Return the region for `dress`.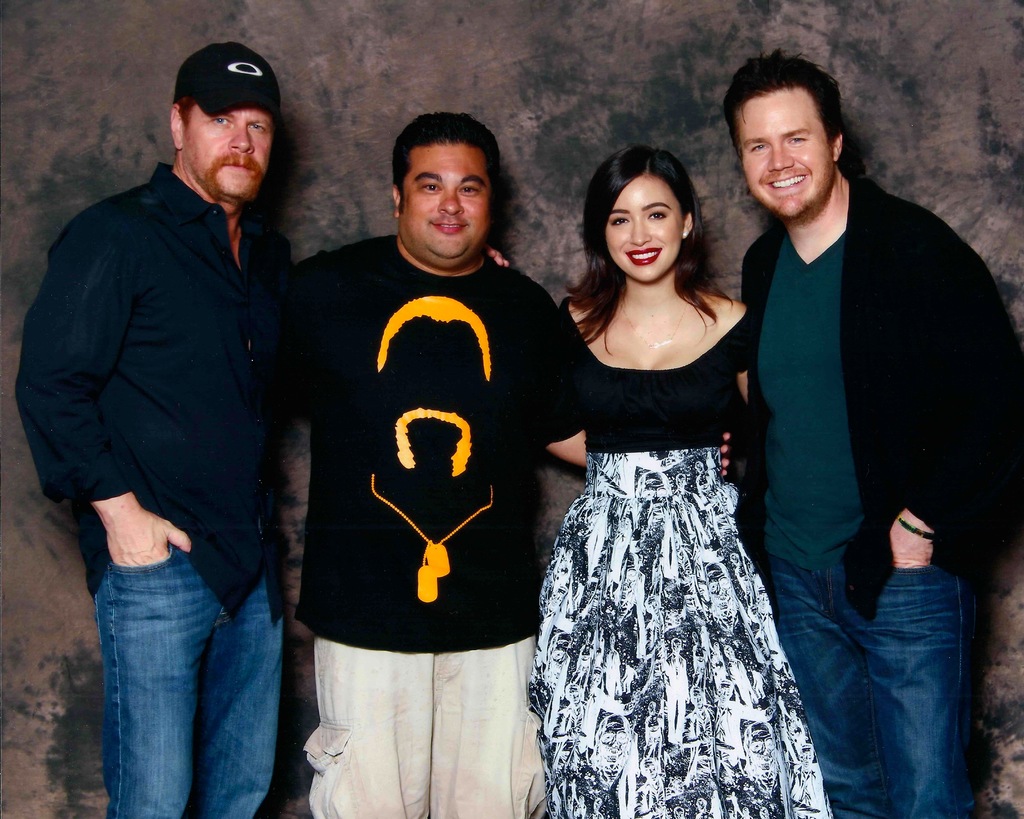
detection(505, 311, 836, 818).
